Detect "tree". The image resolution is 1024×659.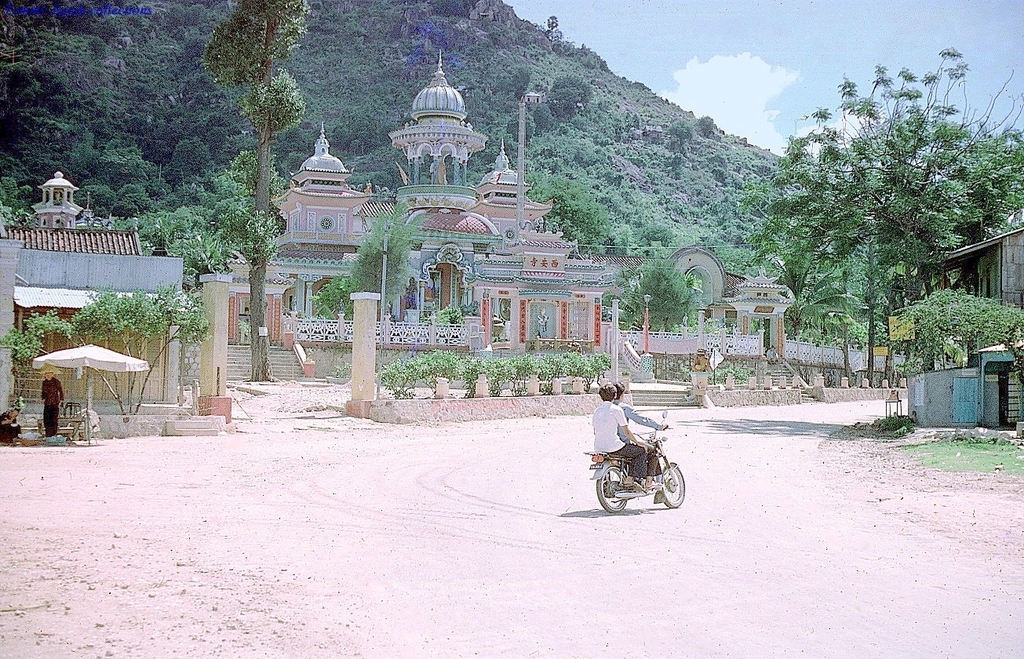
rect(663, 113, 690, 155).
